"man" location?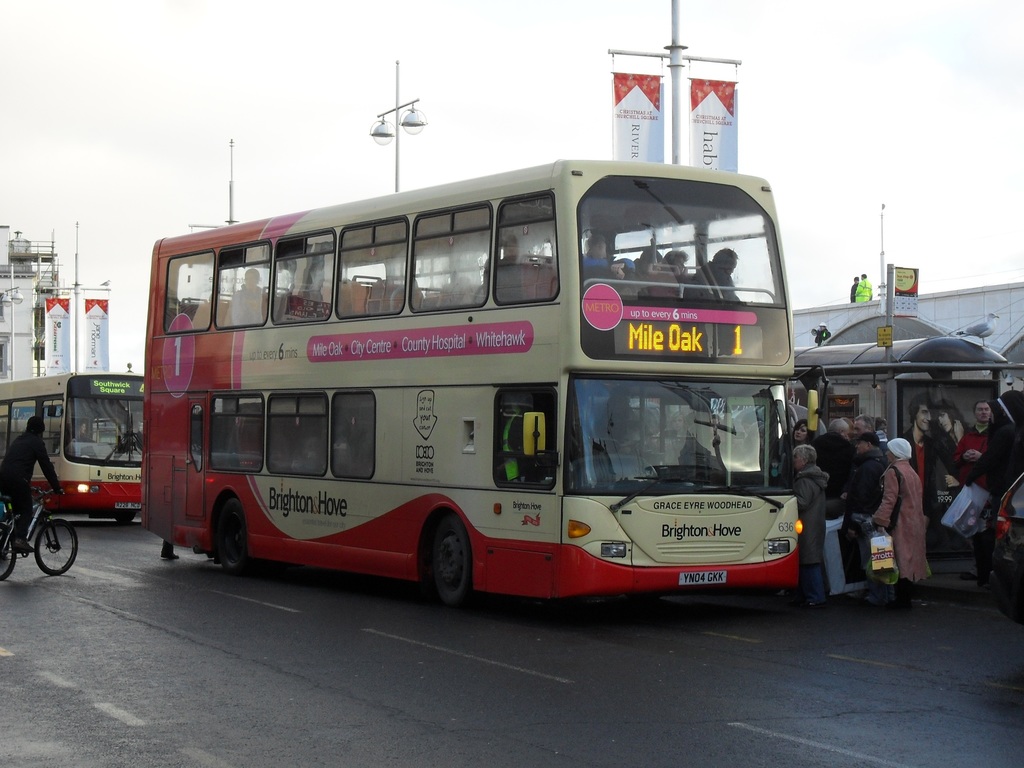
<box>686,248,751,301</box>
